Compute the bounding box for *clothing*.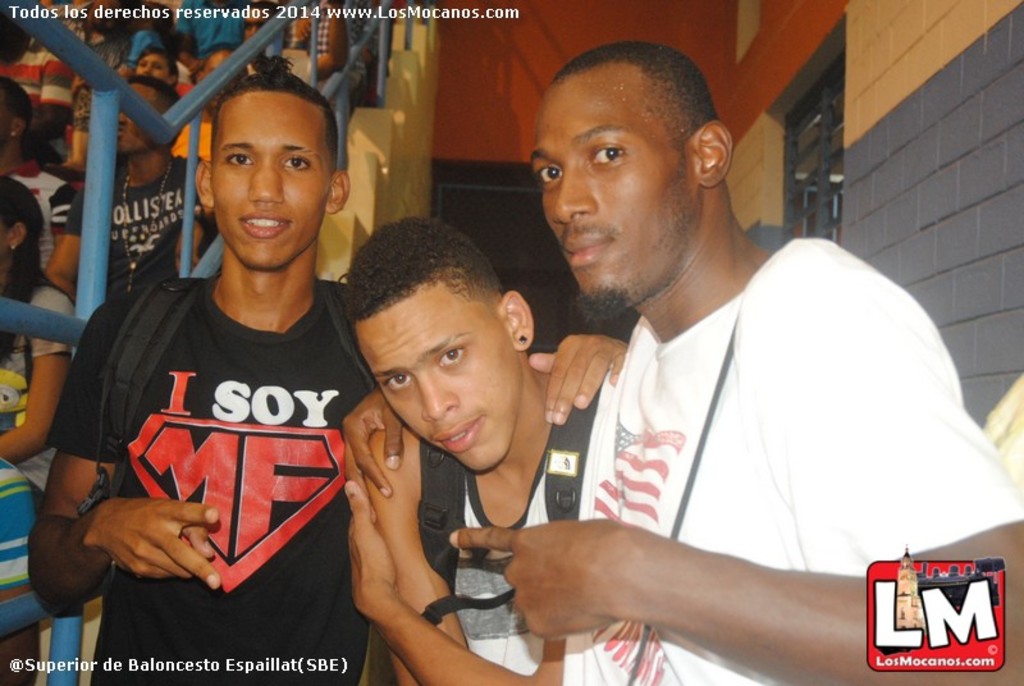
69, 161, 215, 289.
